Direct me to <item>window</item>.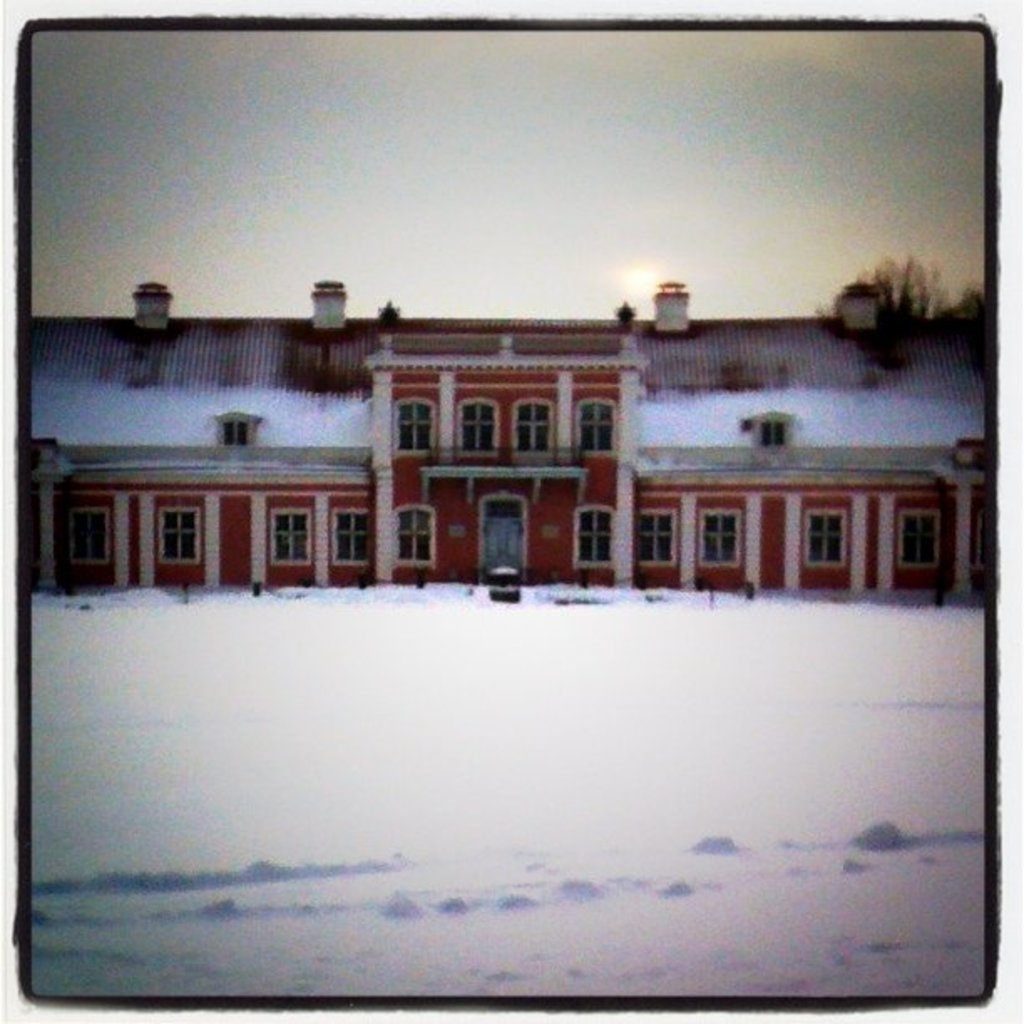
Direction: (left=269, top=507, right=311, bottom=564).
